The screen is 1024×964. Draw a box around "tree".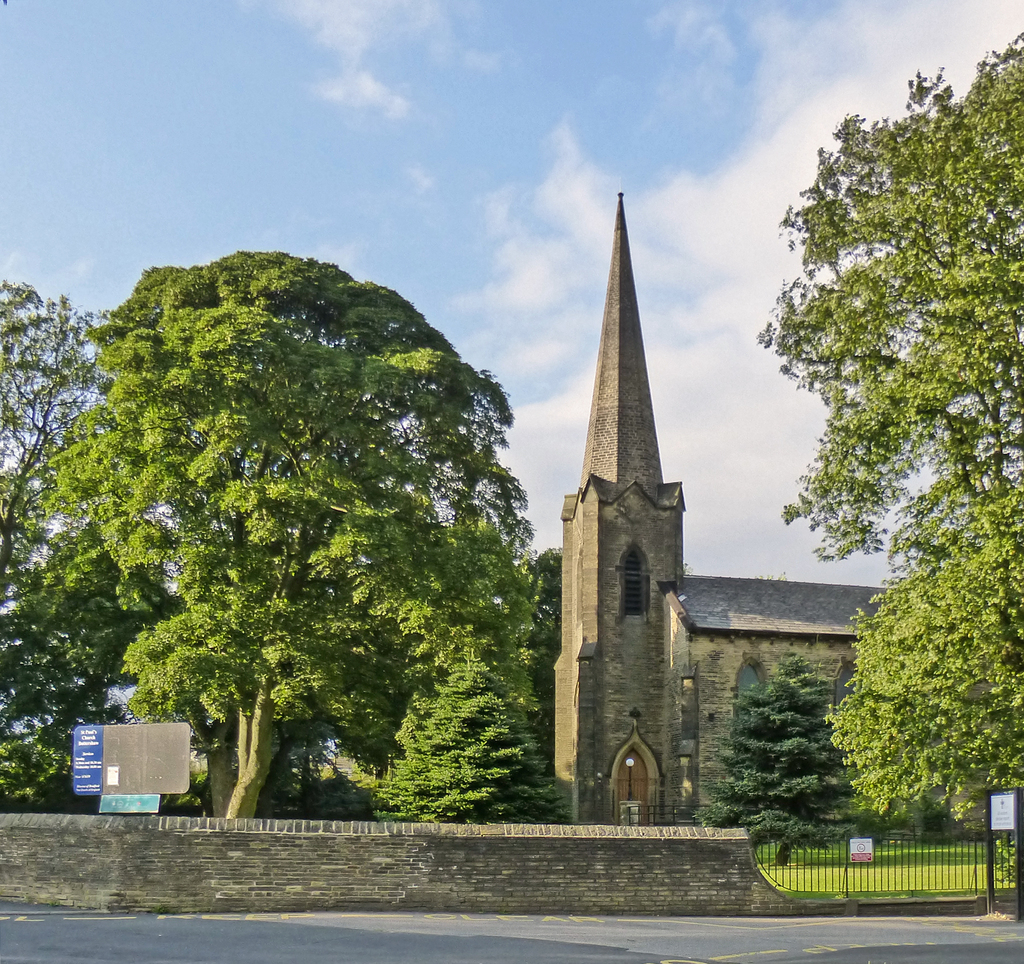
BBox(817, 521, 1023, 877).
